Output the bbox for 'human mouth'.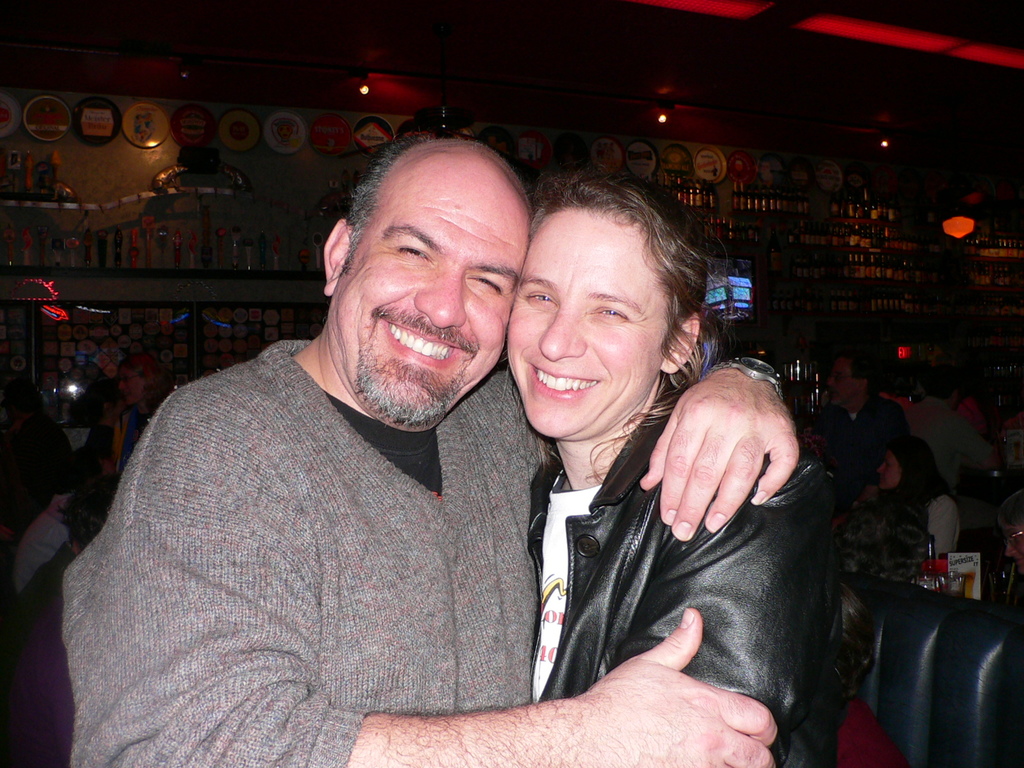
left=518, top=360, right=603, bottom=405.
